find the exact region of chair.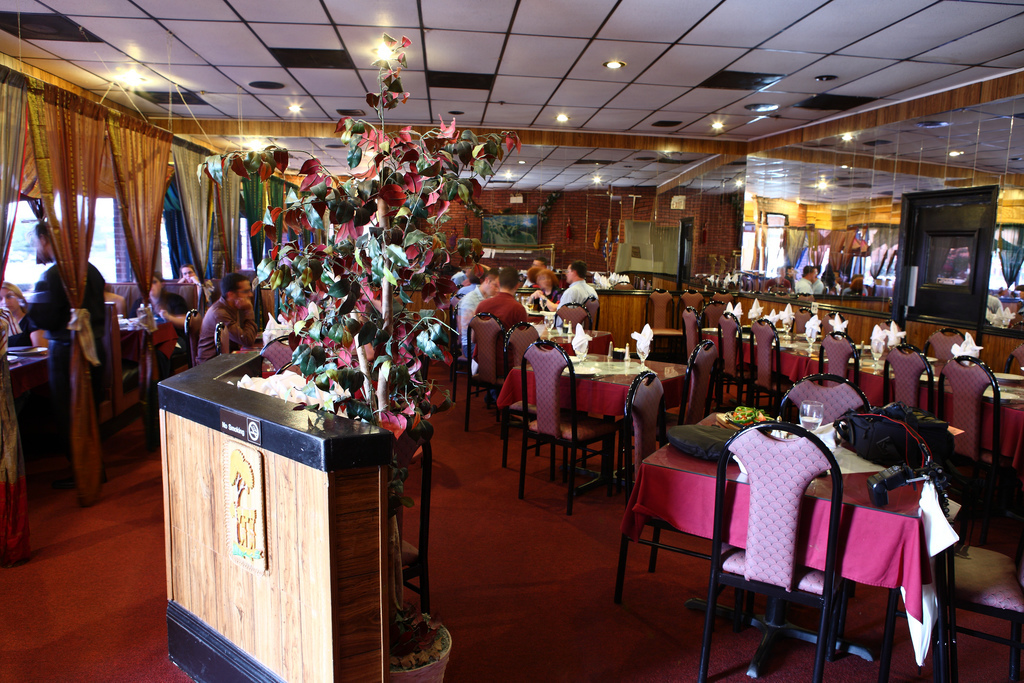
Exact region: pyautogui.locateOnScreen(616, 370, 673, 481).
